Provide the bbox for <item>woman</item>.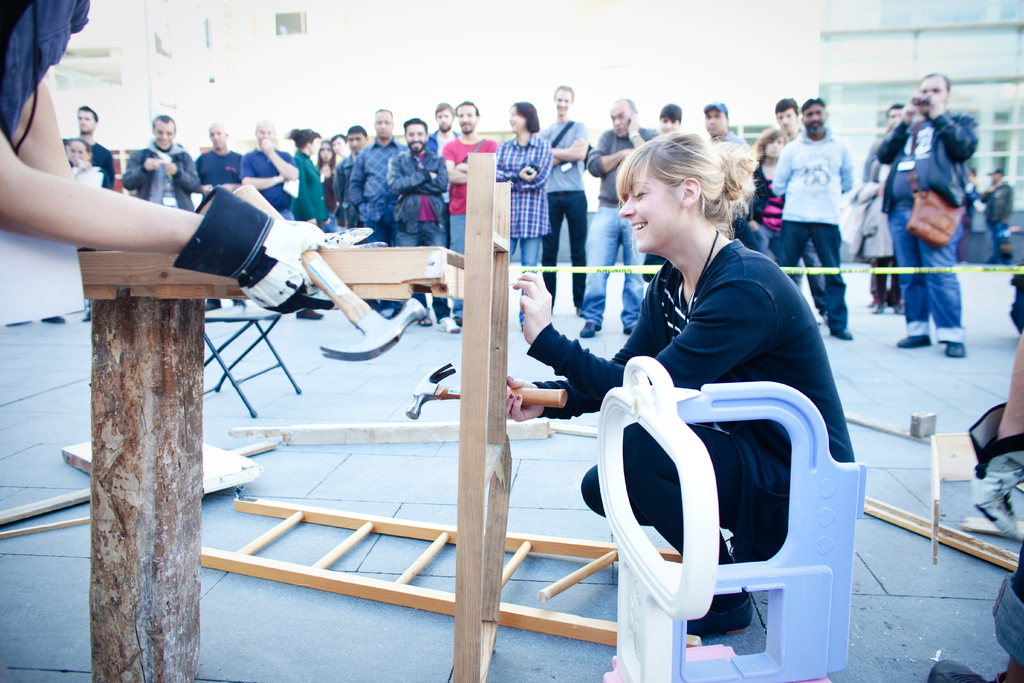
(587,145,830,607).
